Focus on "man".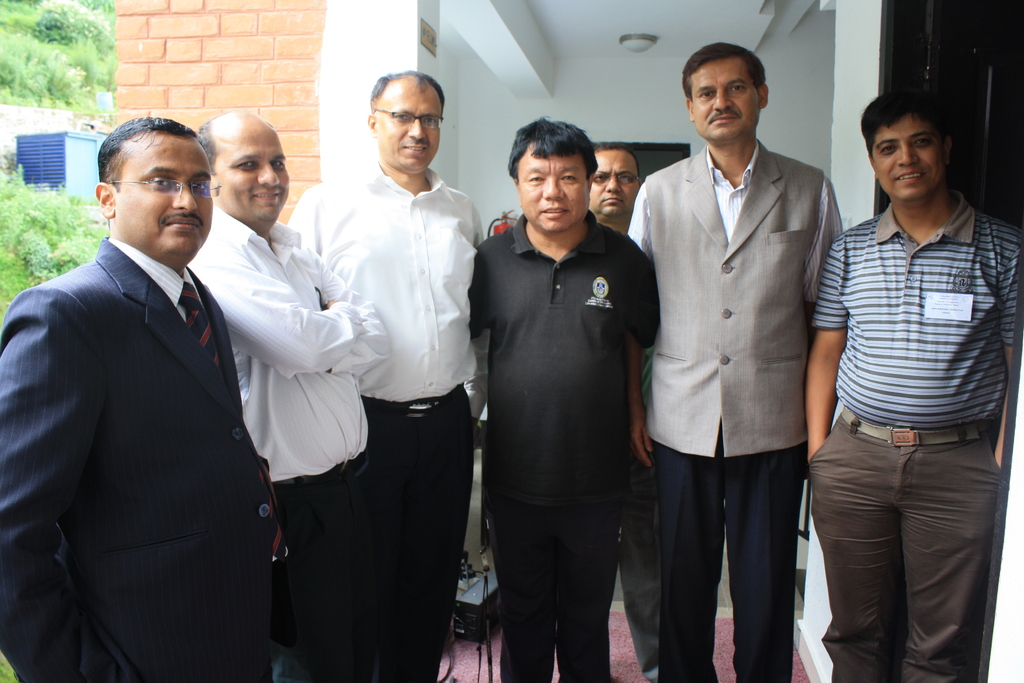
Focused at detection(290, 67, 488, 682).
